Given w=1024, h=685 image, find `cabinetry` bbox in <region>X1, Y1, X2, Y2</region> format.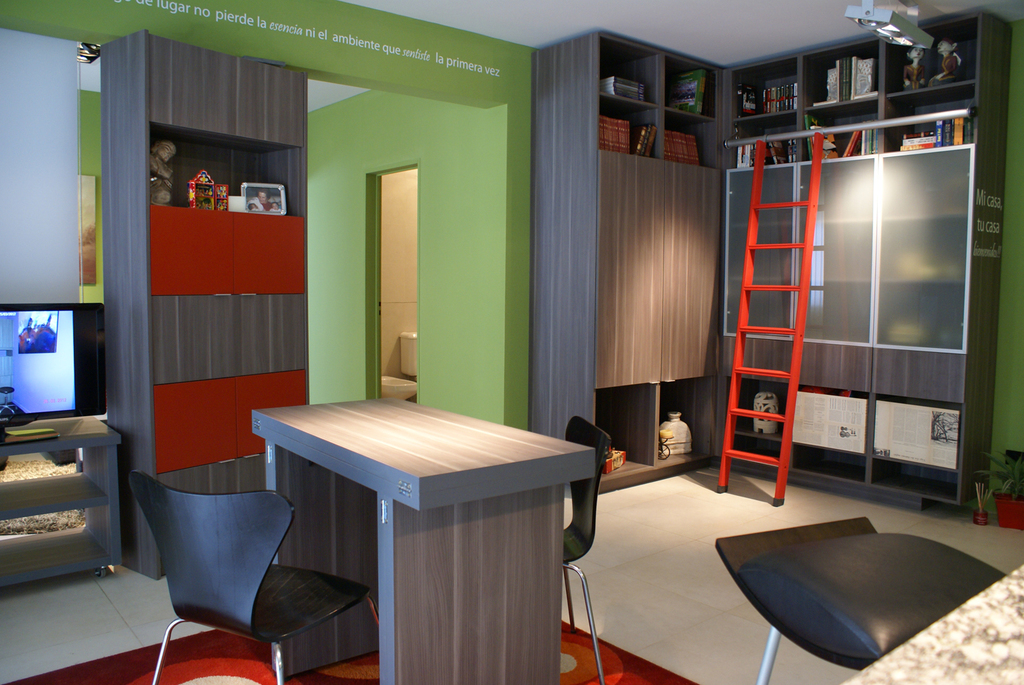
<region>94, 32, 311, 602</region>.
